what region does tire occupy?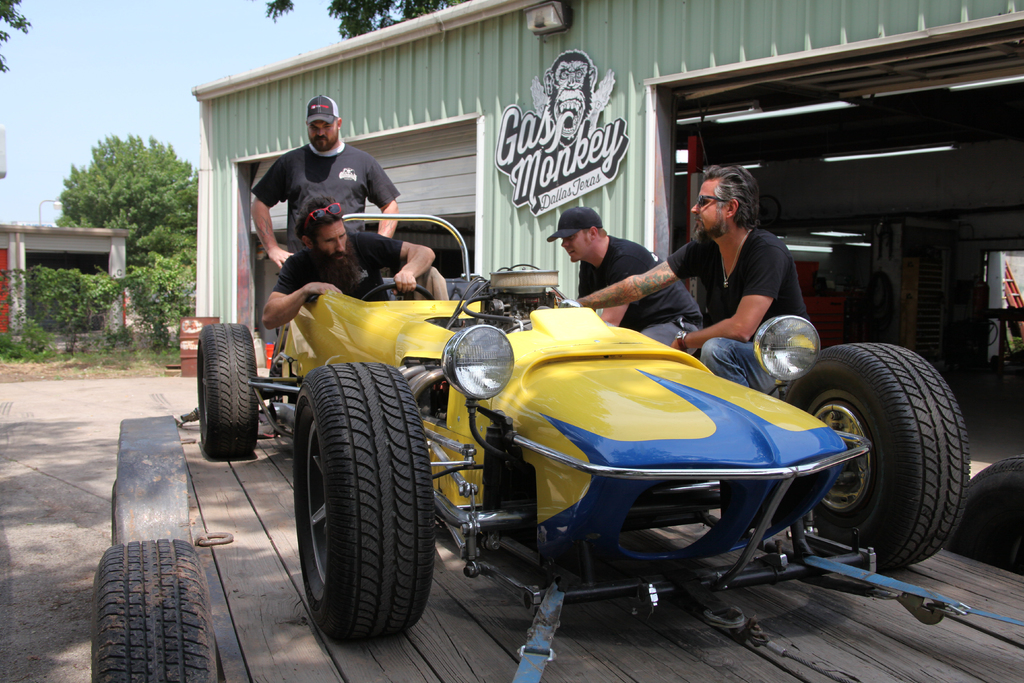
(197, 318, 255, 464).
